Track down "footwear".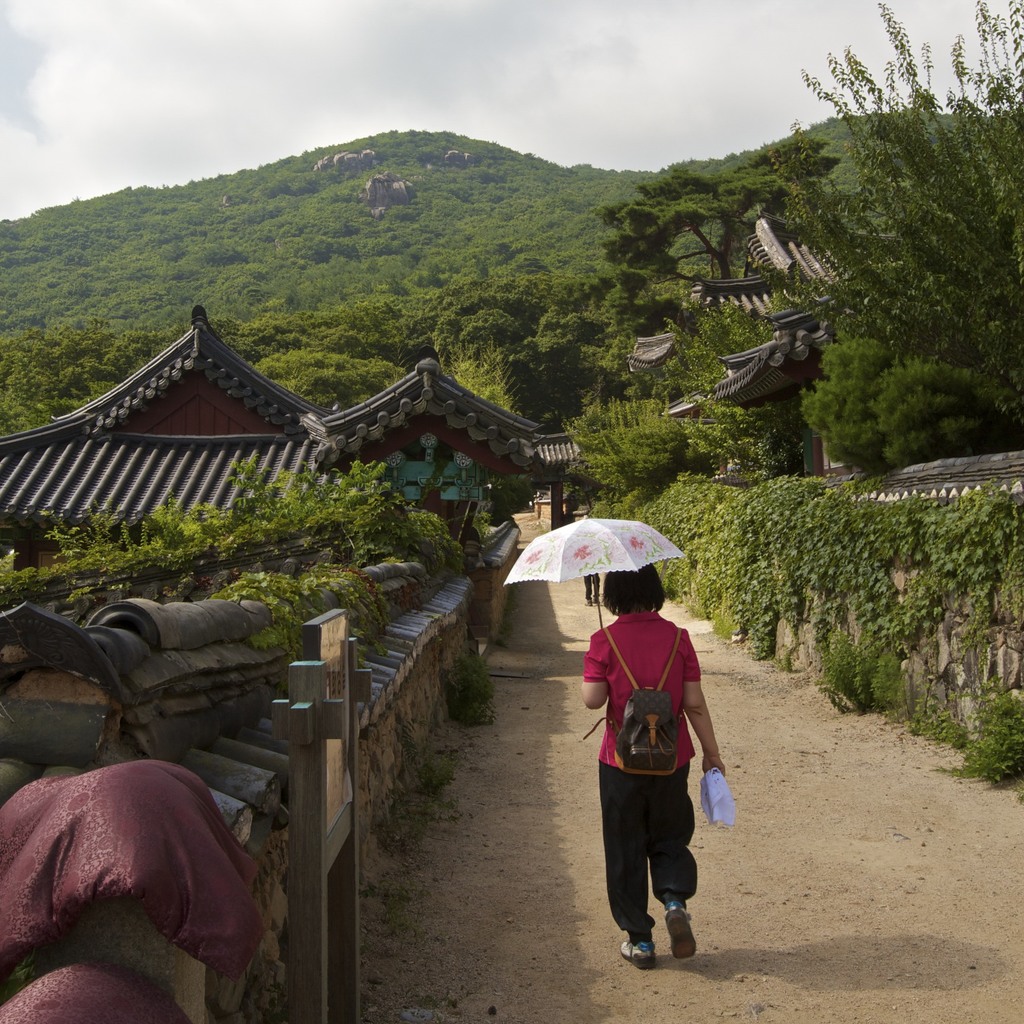
Tracked to l=665, t=895, r=700, b=958.
